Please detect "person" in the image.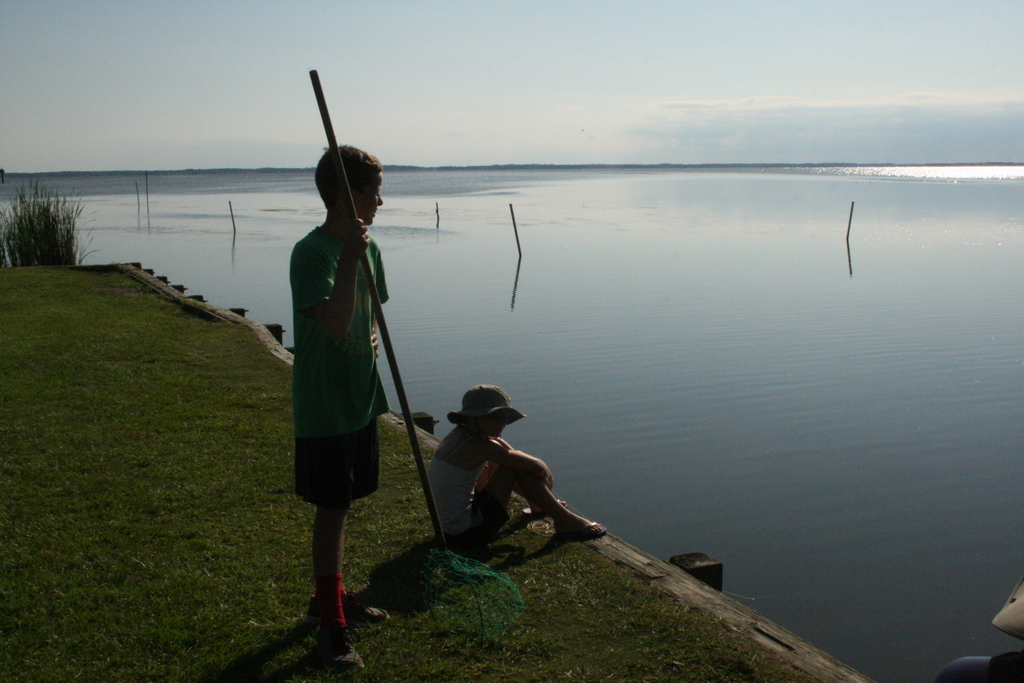
<region>269, 126, 396, 642</region>.
